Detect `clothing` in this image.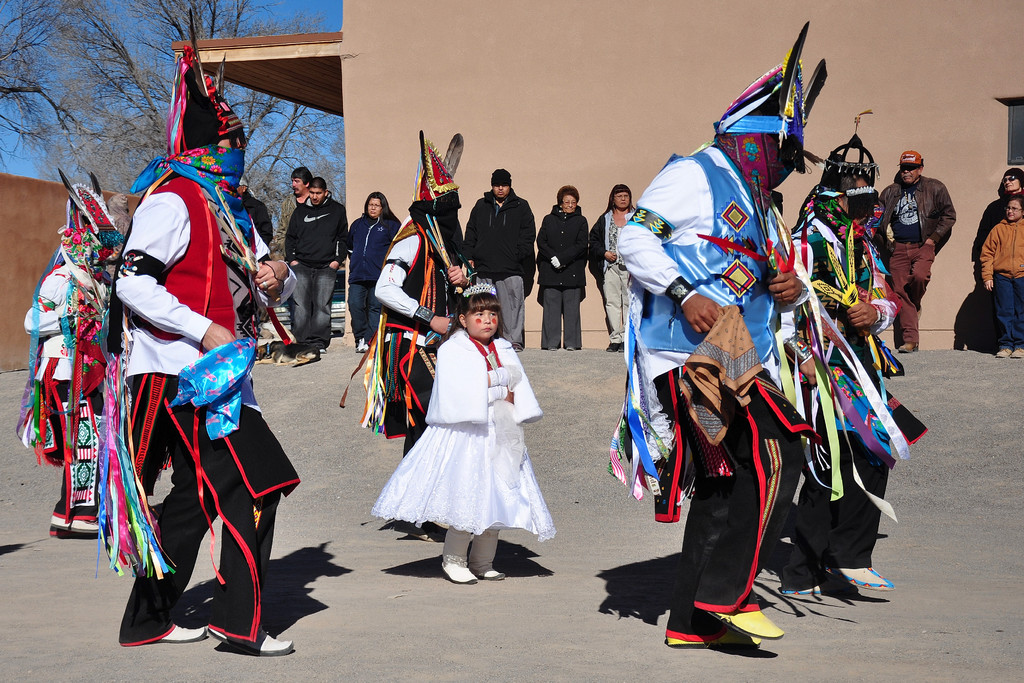
Detection: l=342, t=211, r=468, b=452.
